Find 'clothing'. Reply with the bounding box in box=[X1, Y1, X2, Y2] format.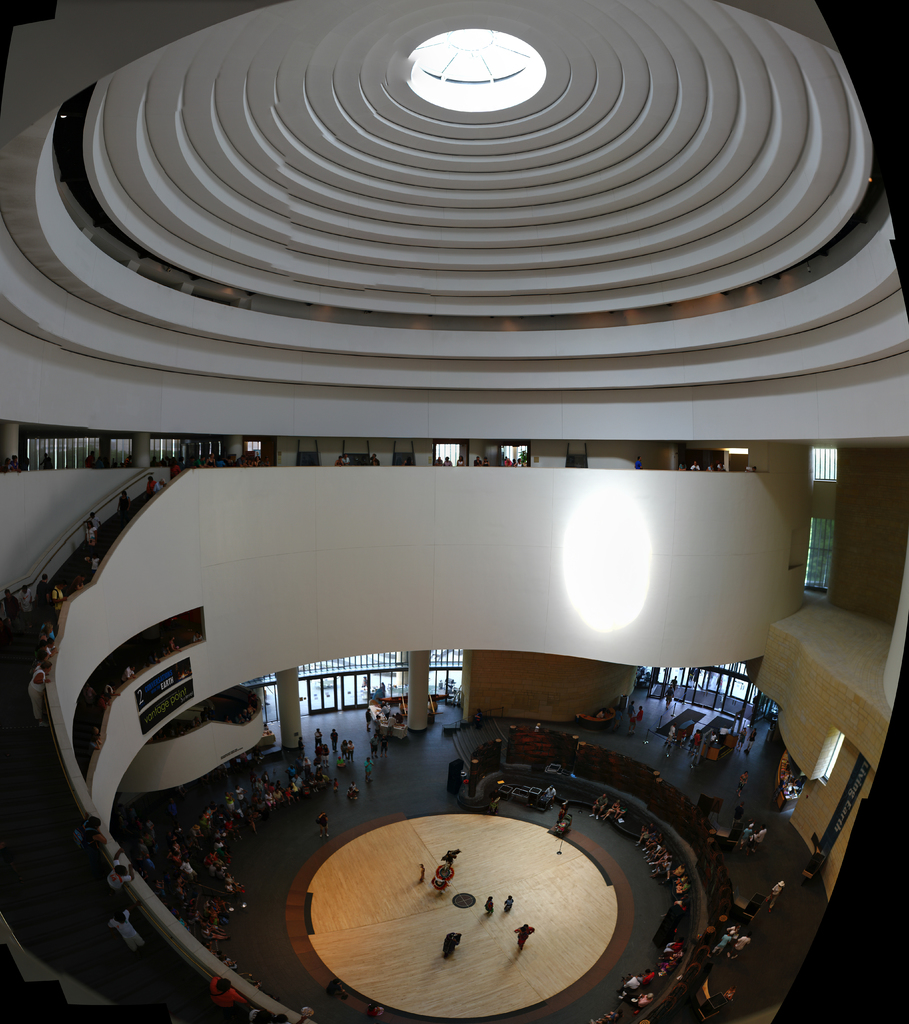
box=[746, 730, 755, 751].
